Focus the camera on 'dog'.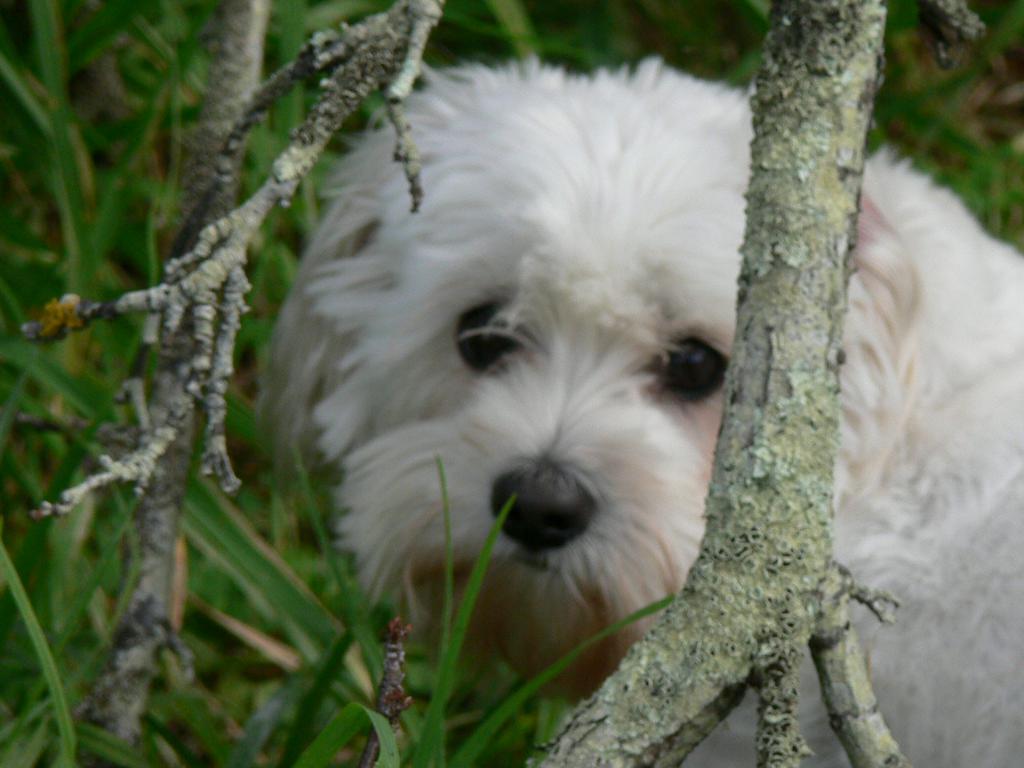
Focus region: l=254, t=58, r=1023, b=767.
